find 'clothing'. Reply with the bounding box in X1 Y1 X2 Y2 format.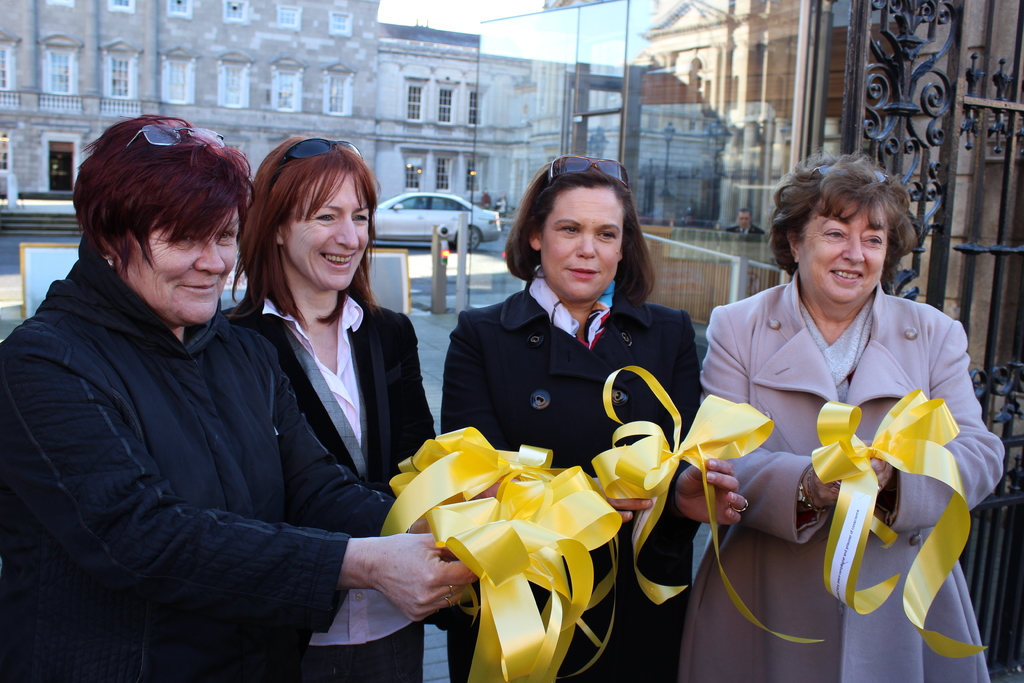
218 291 440 682.
